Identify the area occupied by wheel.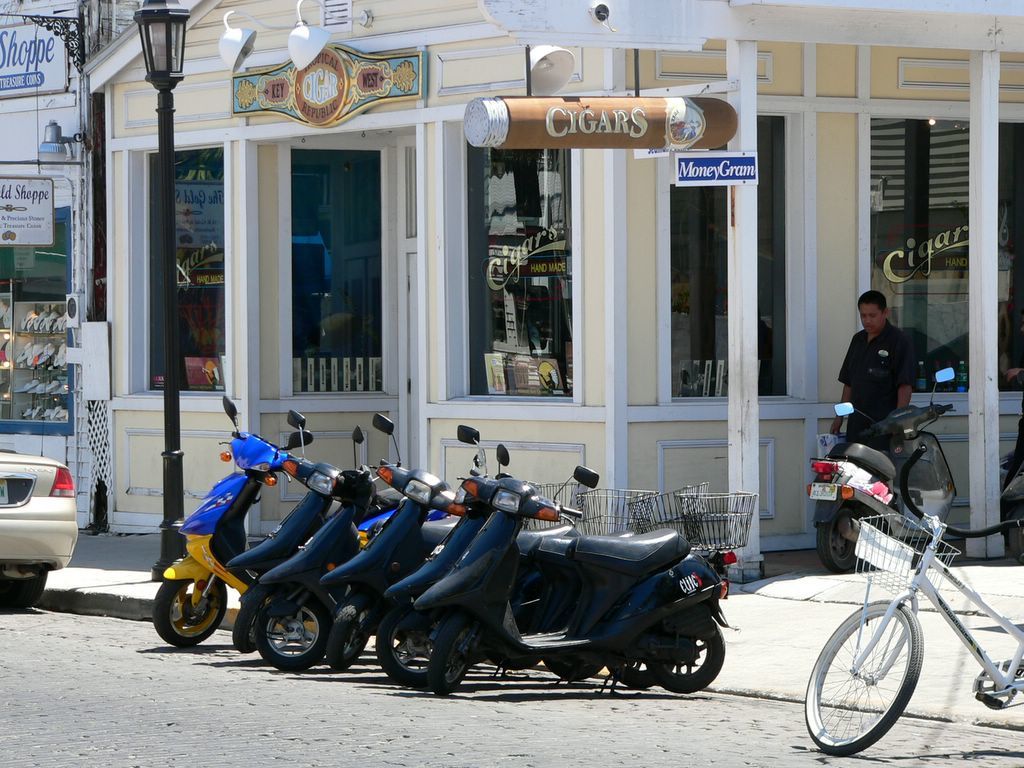
Area: <region>154, 568, 230, 648</region>.
